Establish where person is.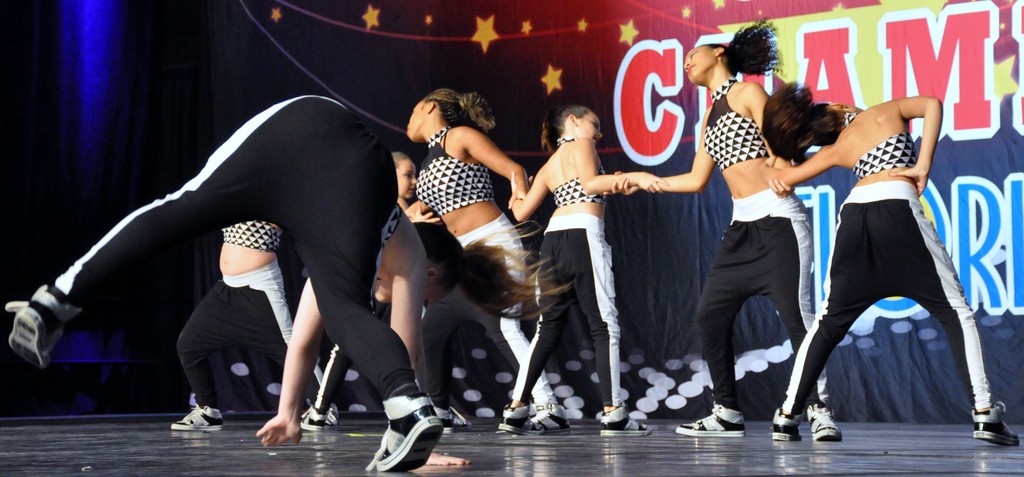
Established at x1=614, y1=14, x2=830, y2=444.
